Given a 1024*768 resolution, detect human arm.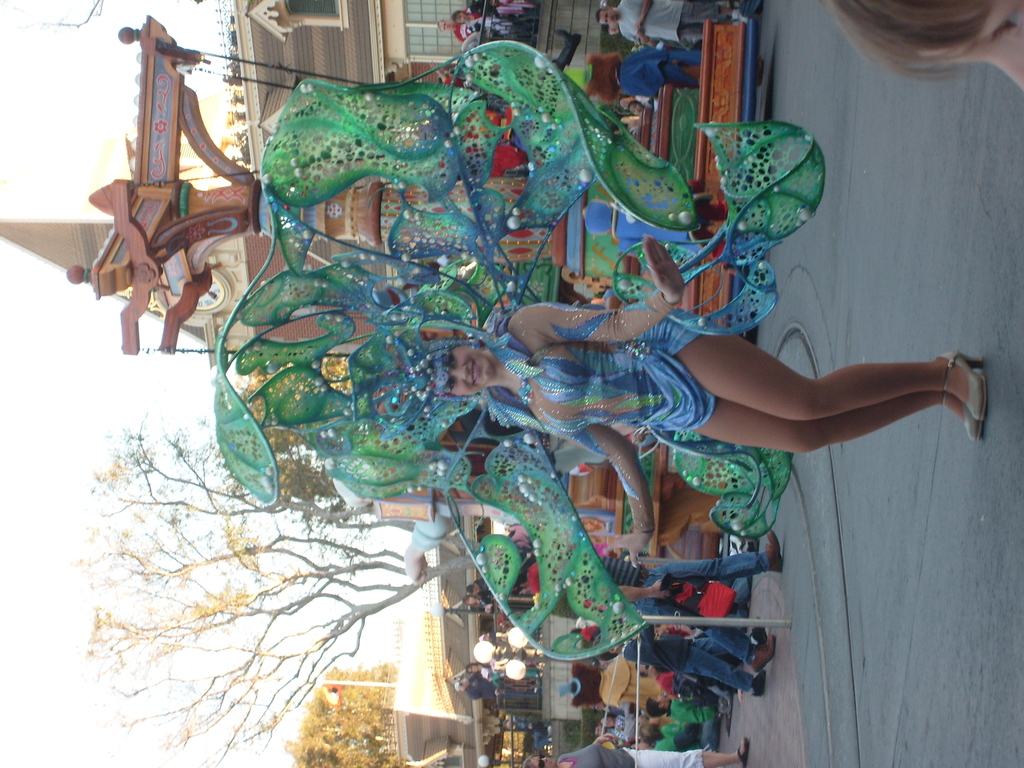
{"left": 614, "top": 579, "right": 668, "bottom": 603}.
